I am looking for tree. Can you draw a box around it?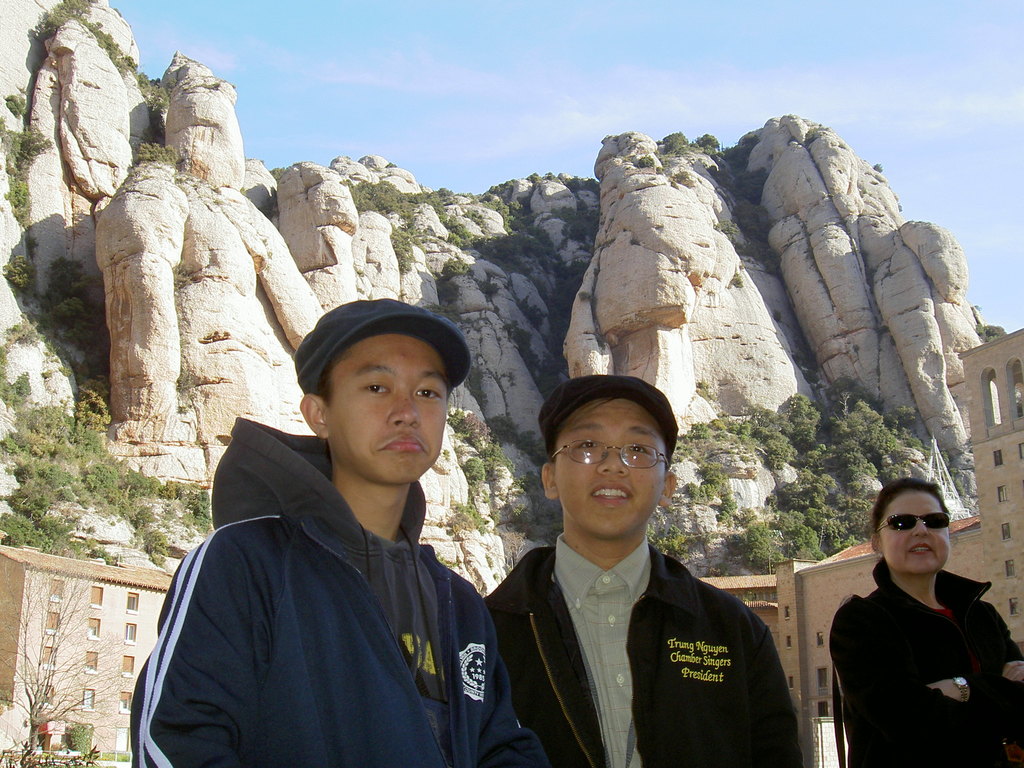
Sure, the bounding box is 0/535/131/767.
